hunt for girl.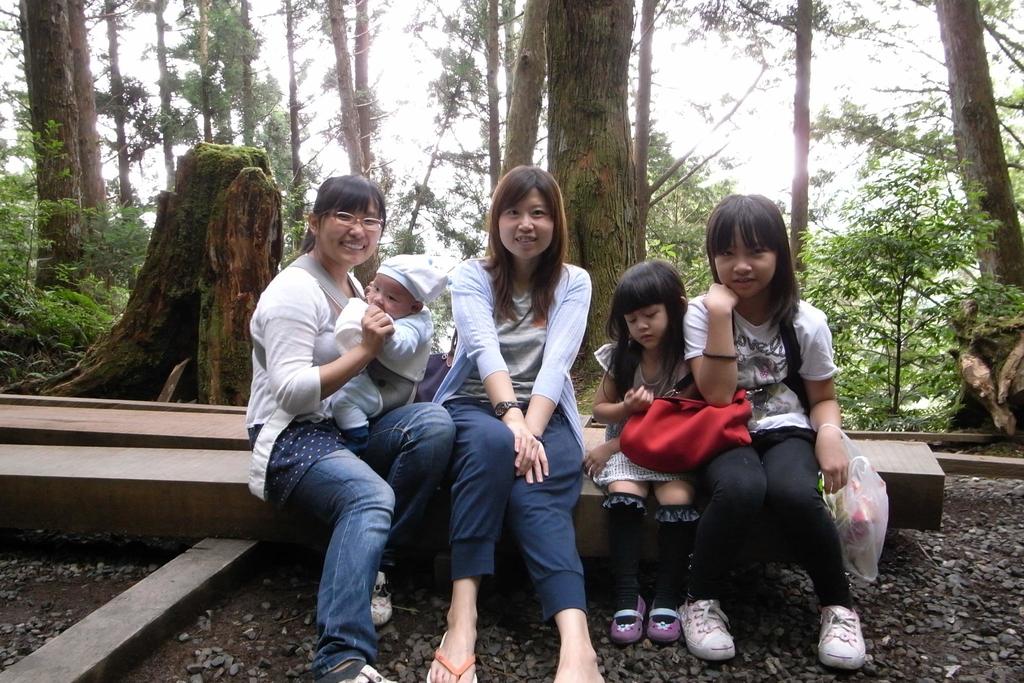
Hunted down at <region>588, 255, 694, 638</region>.
